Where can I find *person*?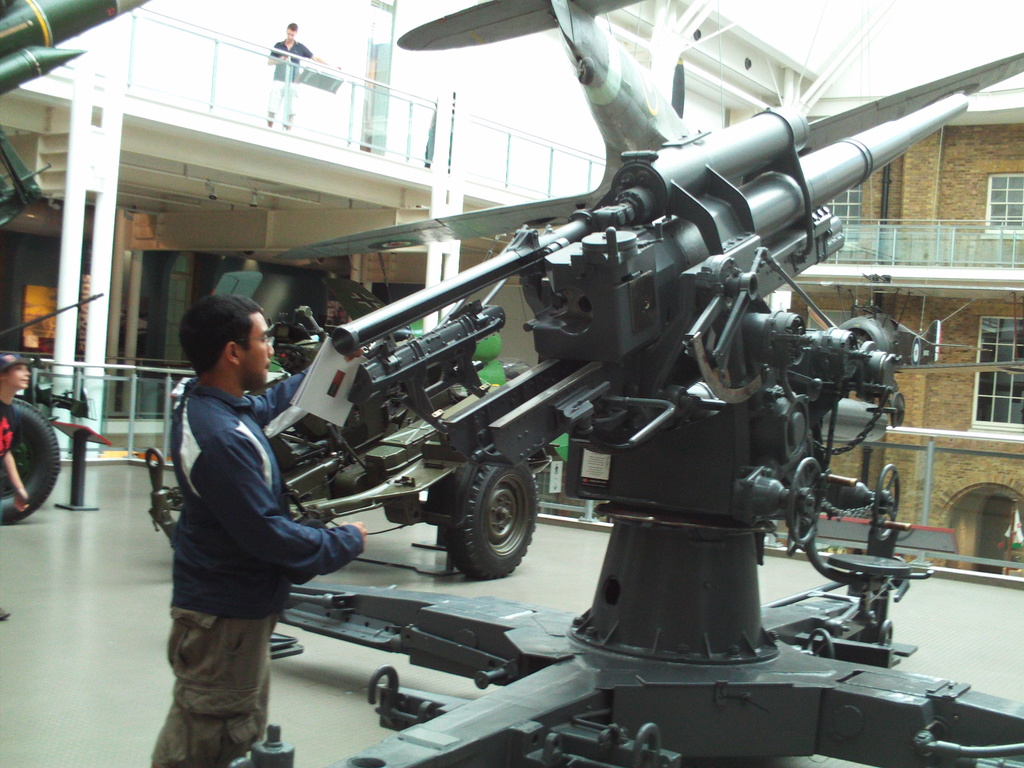
You can find it at bbox=(0, 351, 33, 621).
